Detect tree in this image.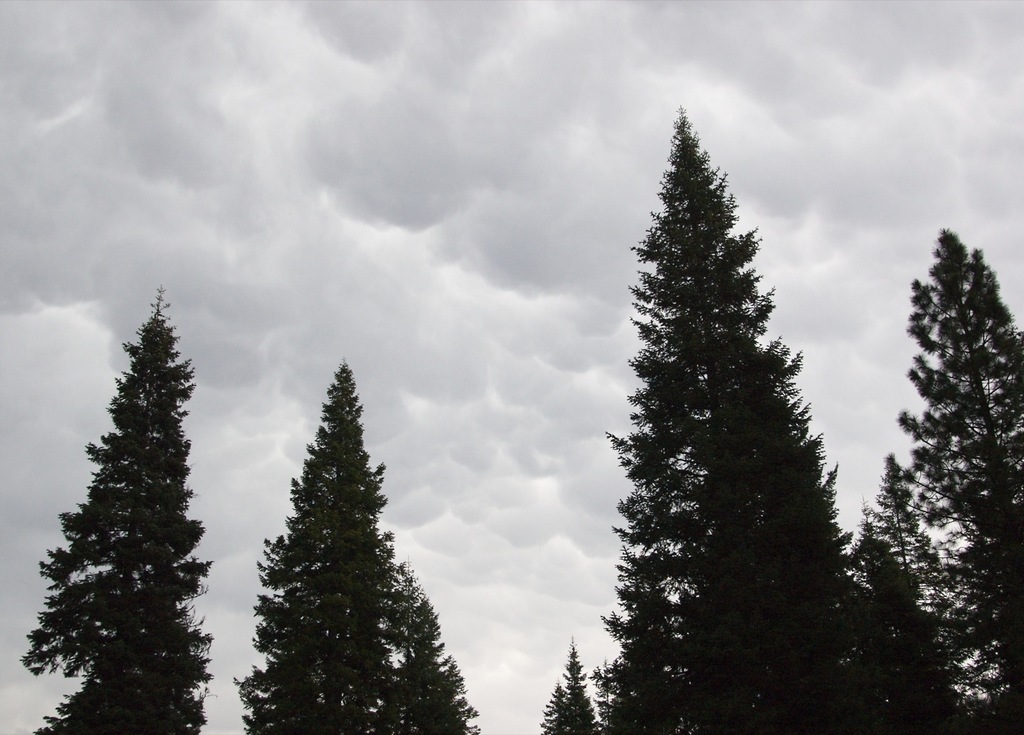
Detection: 845 451 1016 733.
